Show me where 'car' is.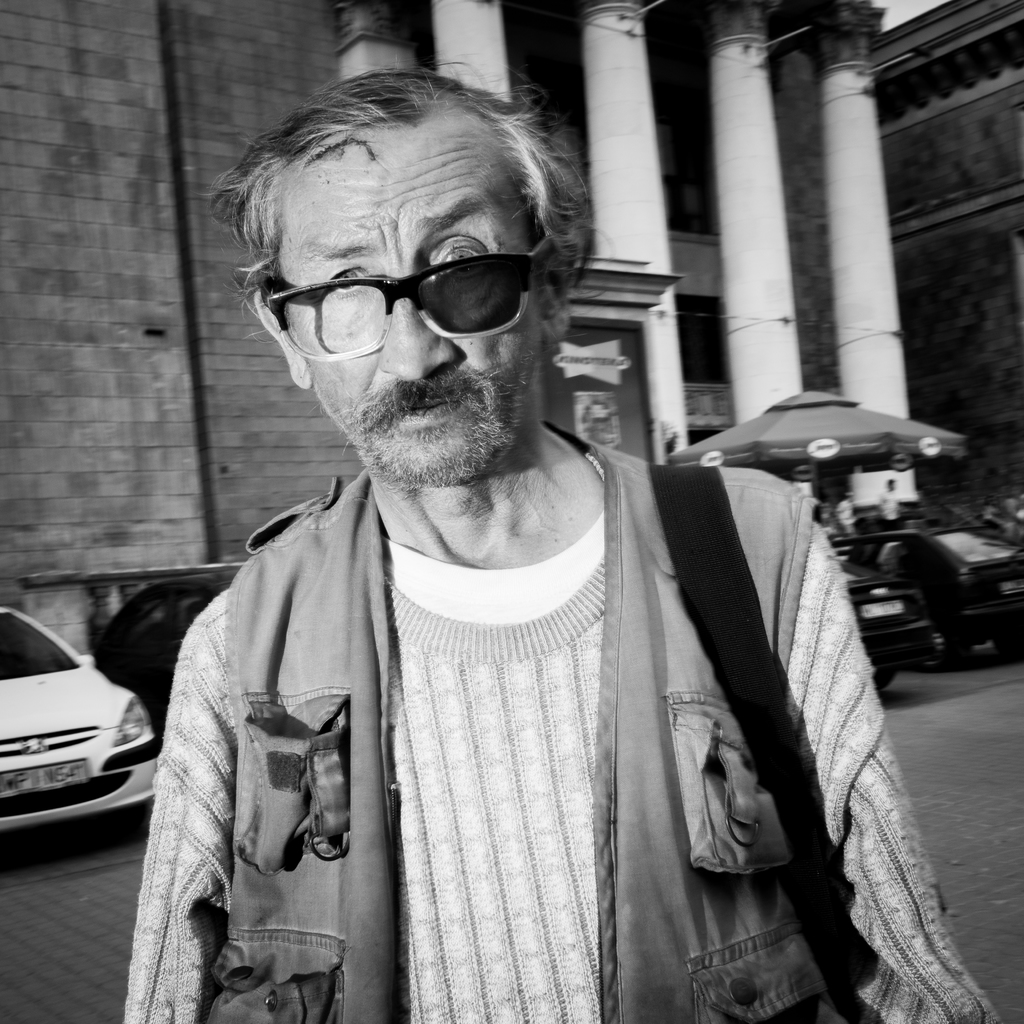
'car' is at (82, 559, 250, 764).
